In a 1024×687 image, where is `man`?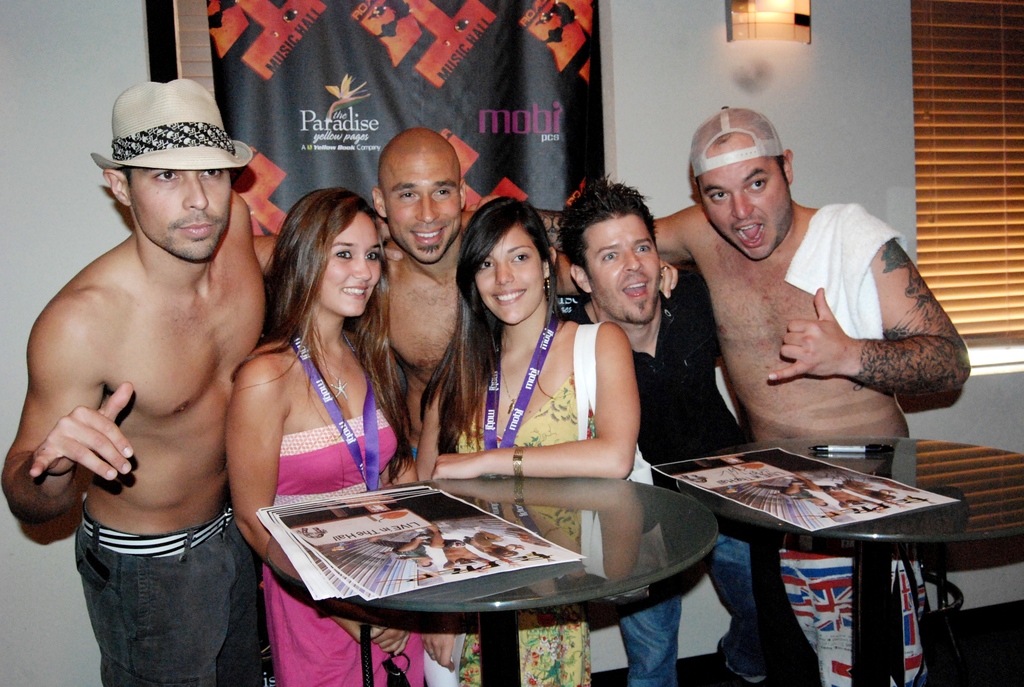
[14,61,285,668].
